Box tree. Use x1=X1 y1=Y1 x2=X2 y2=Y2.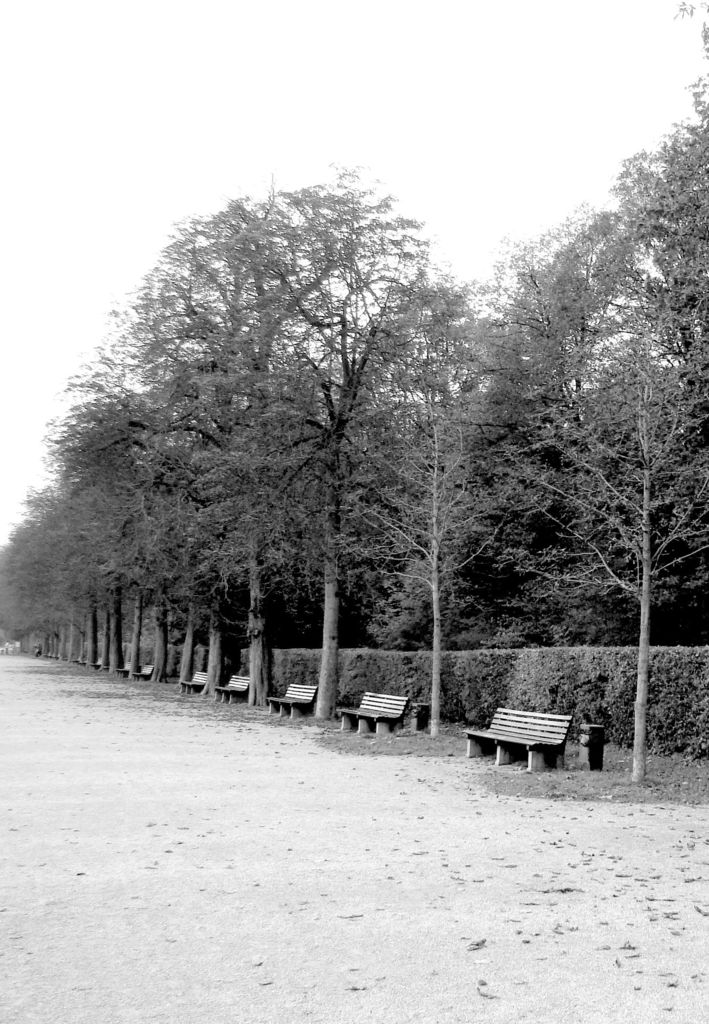
x1=458 y1=178 x2=708 y2=659.
